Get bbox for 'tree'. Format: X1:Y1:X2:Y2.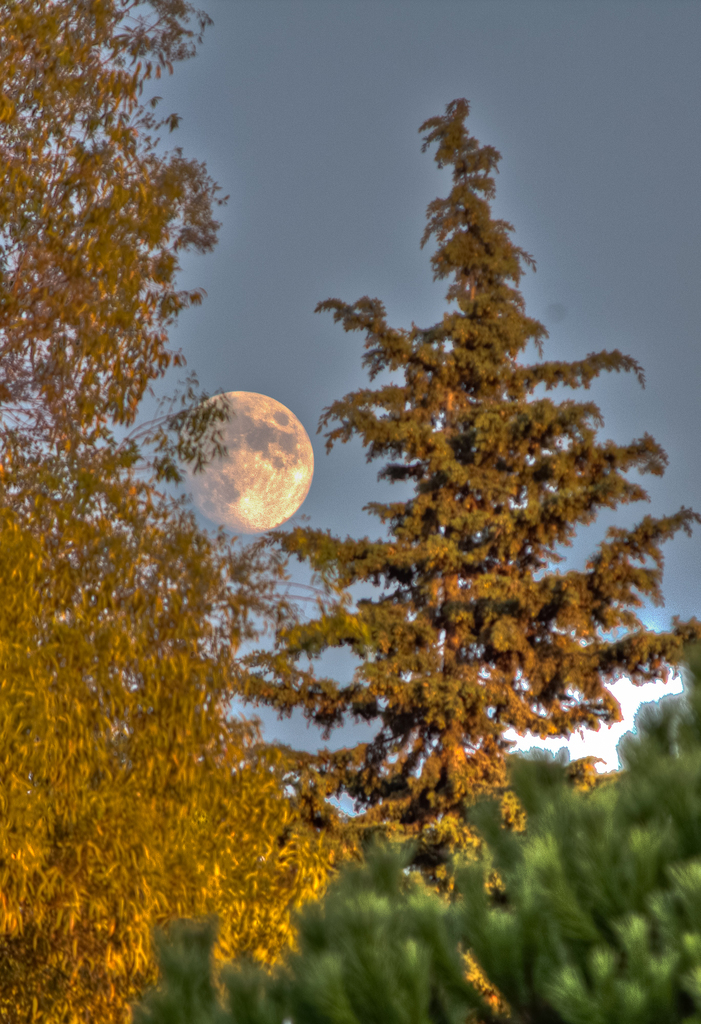
0:0:341:1023.
